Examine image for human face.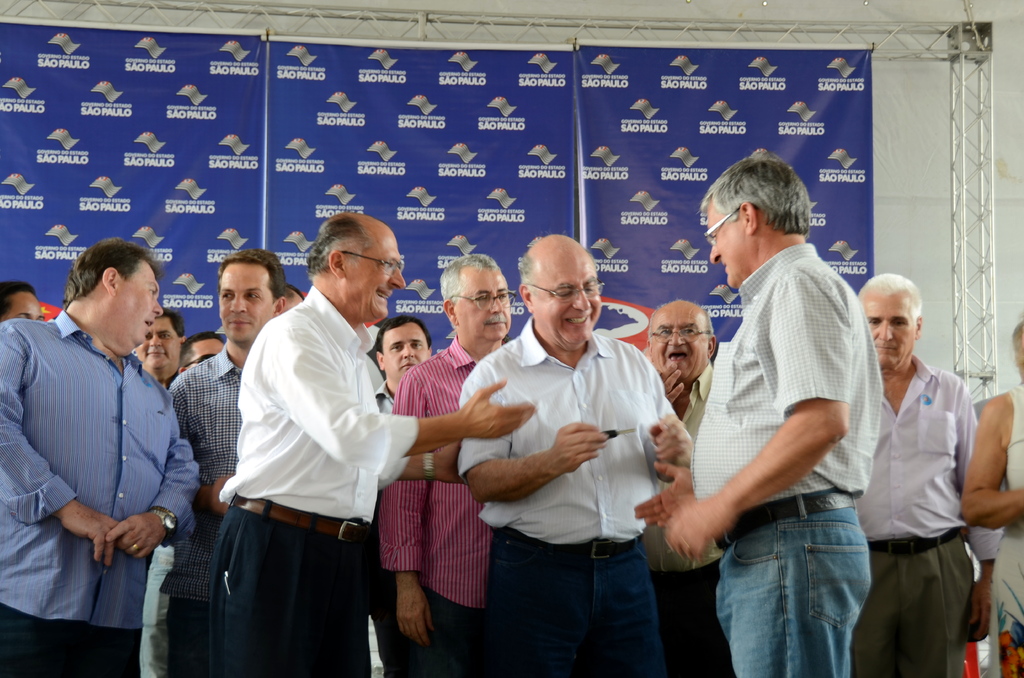
Examination result: locate(184, 333, 223, 370).
